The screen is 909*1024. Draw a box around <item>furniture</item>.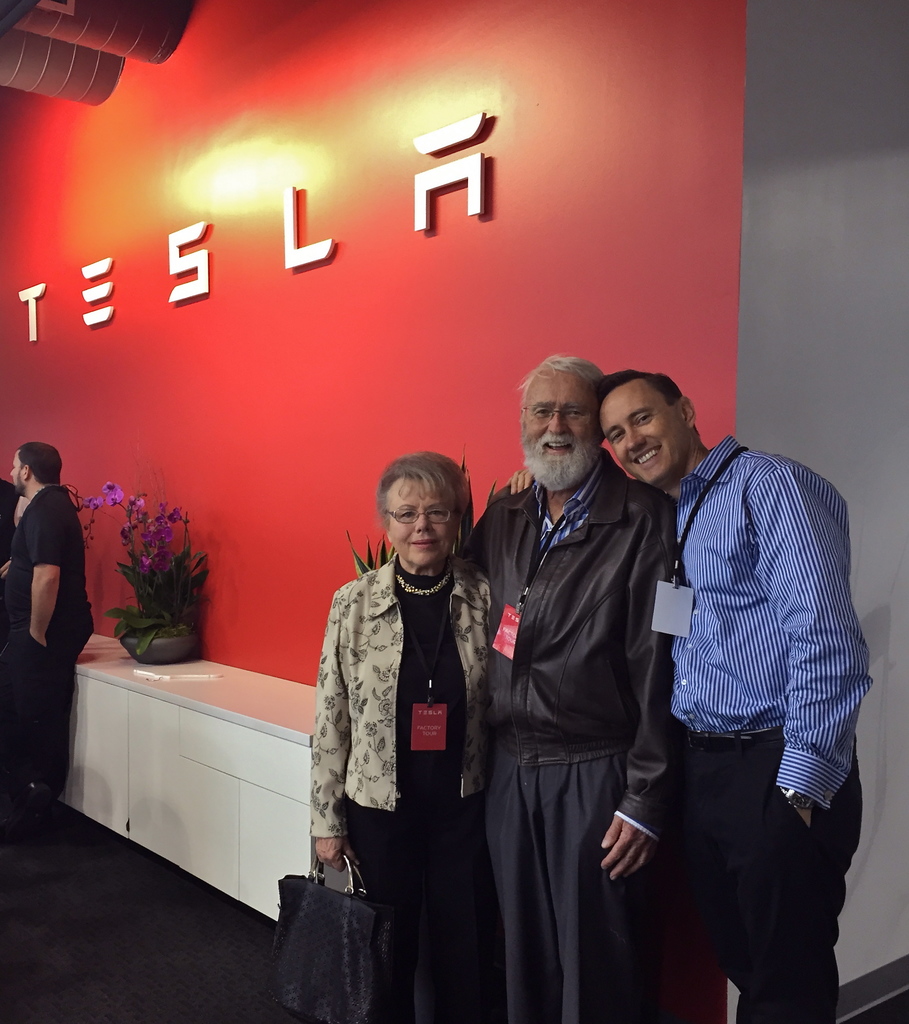
<bbox>59, 633, 318, 923</bbox>.
